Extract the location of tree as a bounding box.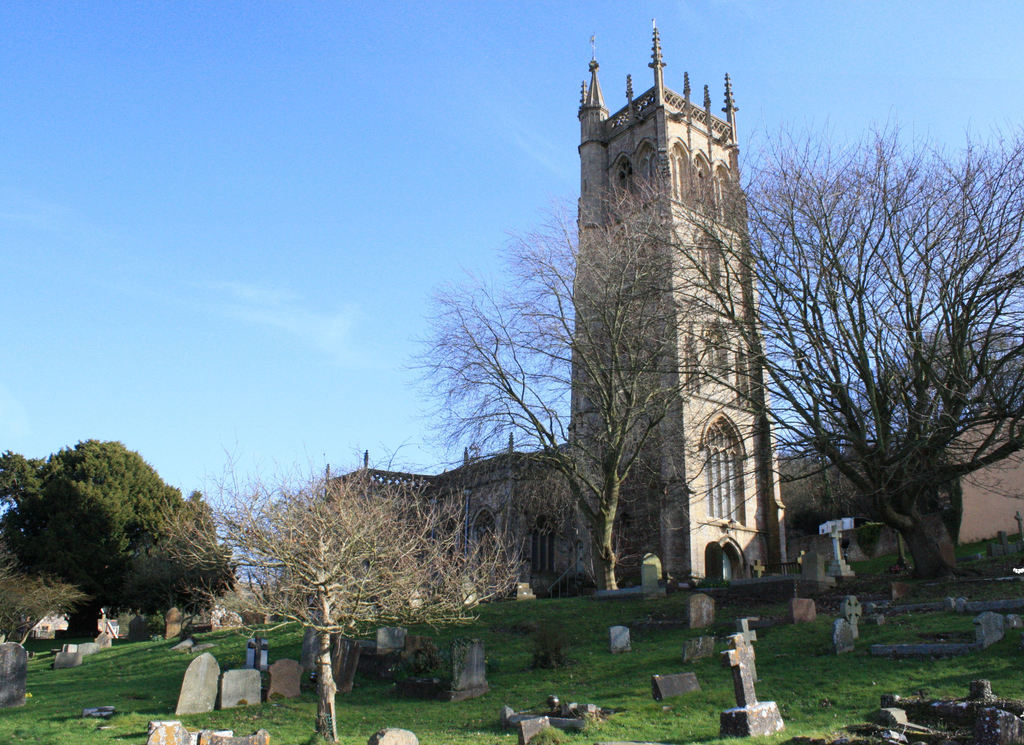
(left=814, top=391, right=906, bottom=524).
